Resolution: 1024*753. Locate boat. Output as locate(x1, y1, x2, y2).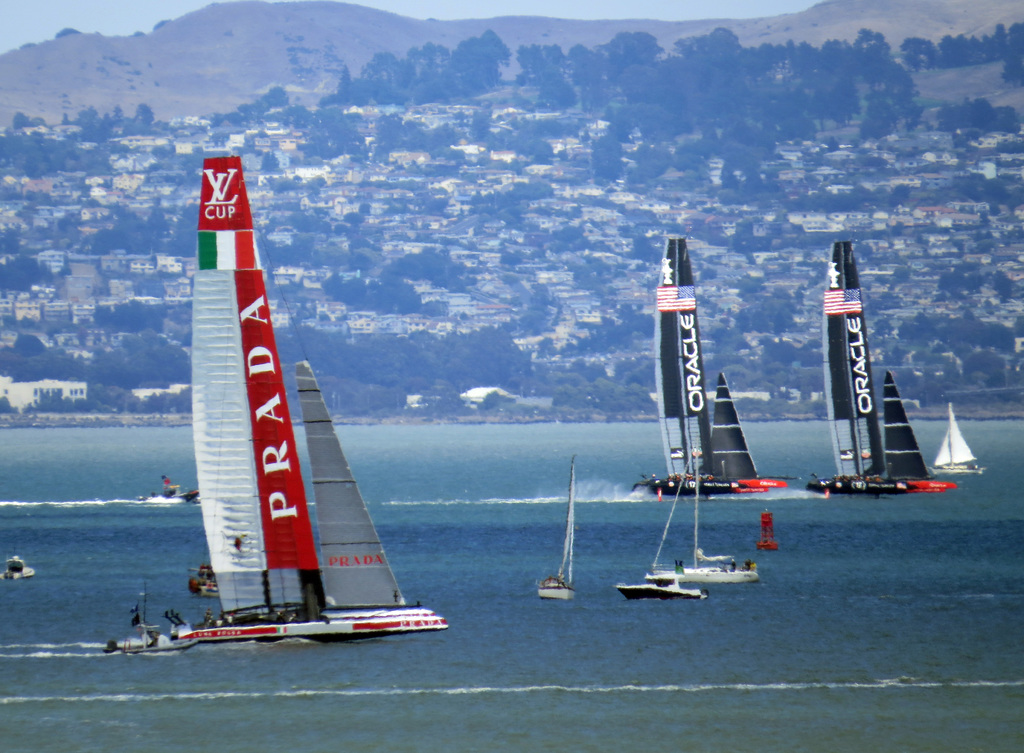
locate(173, 488, 201, 506).
